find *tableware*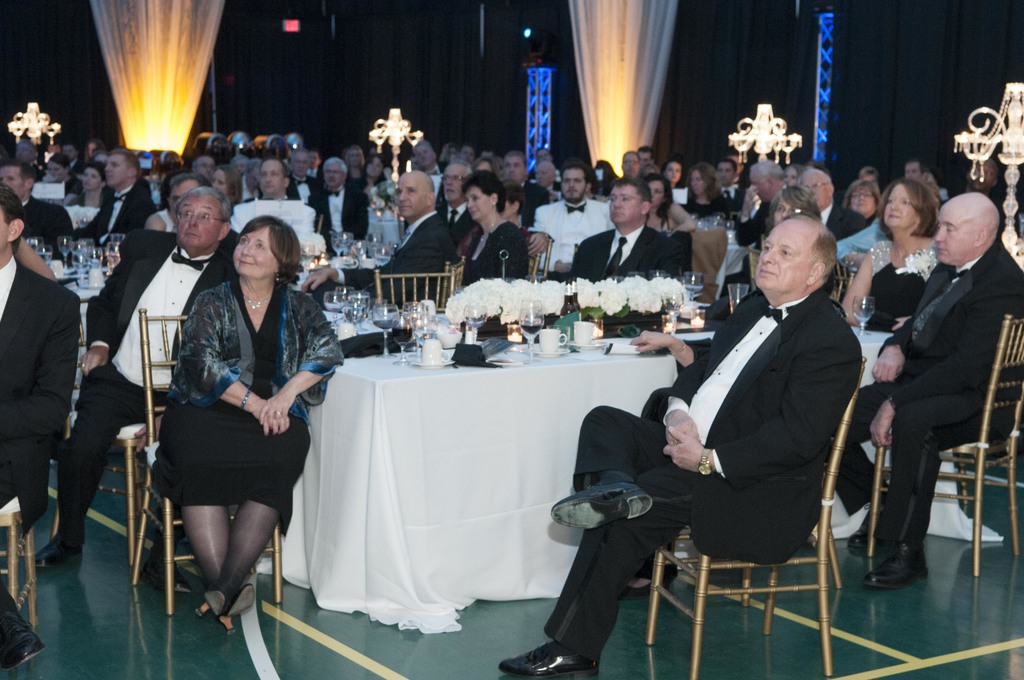
[left=608, top=273, right=625, bottom=282]
